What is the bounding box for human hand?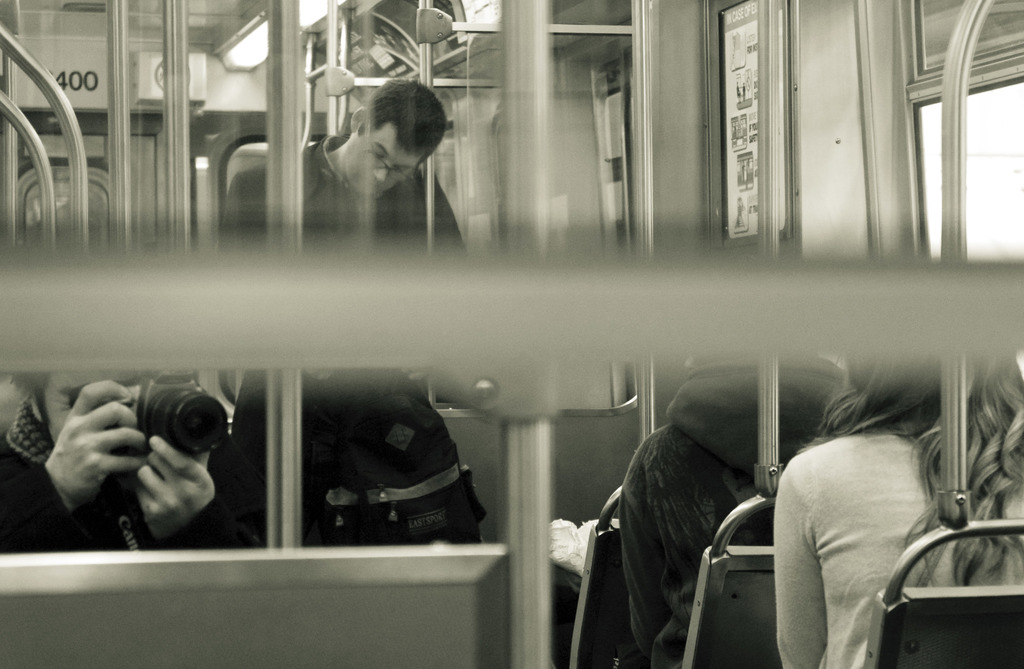
Rect(40, 394, 185, 537).
